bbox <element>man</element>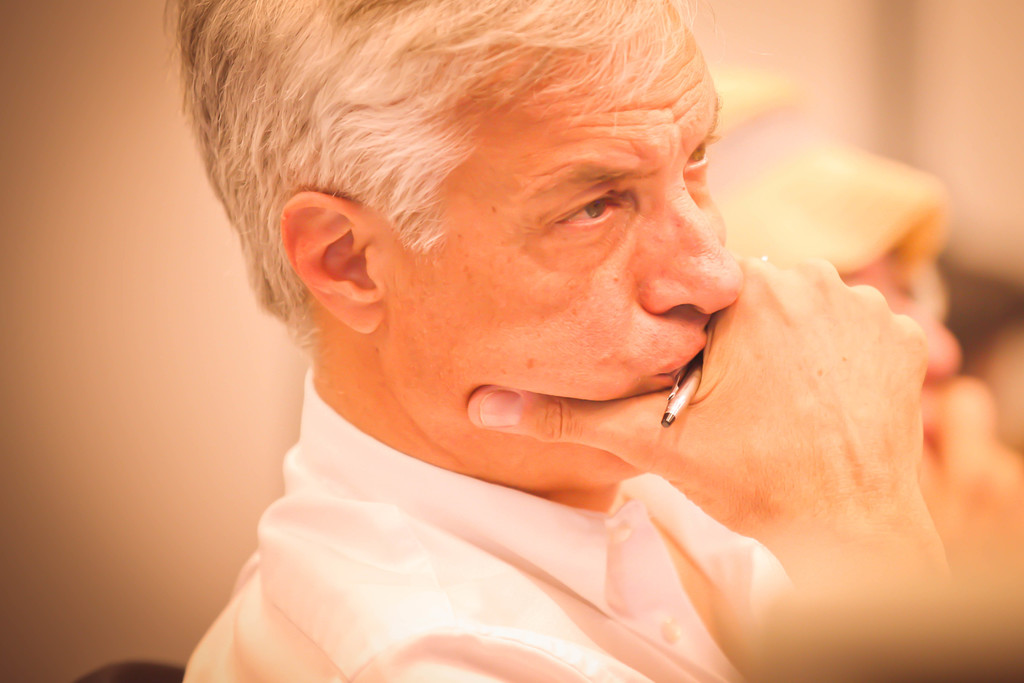
116,28,973,648
